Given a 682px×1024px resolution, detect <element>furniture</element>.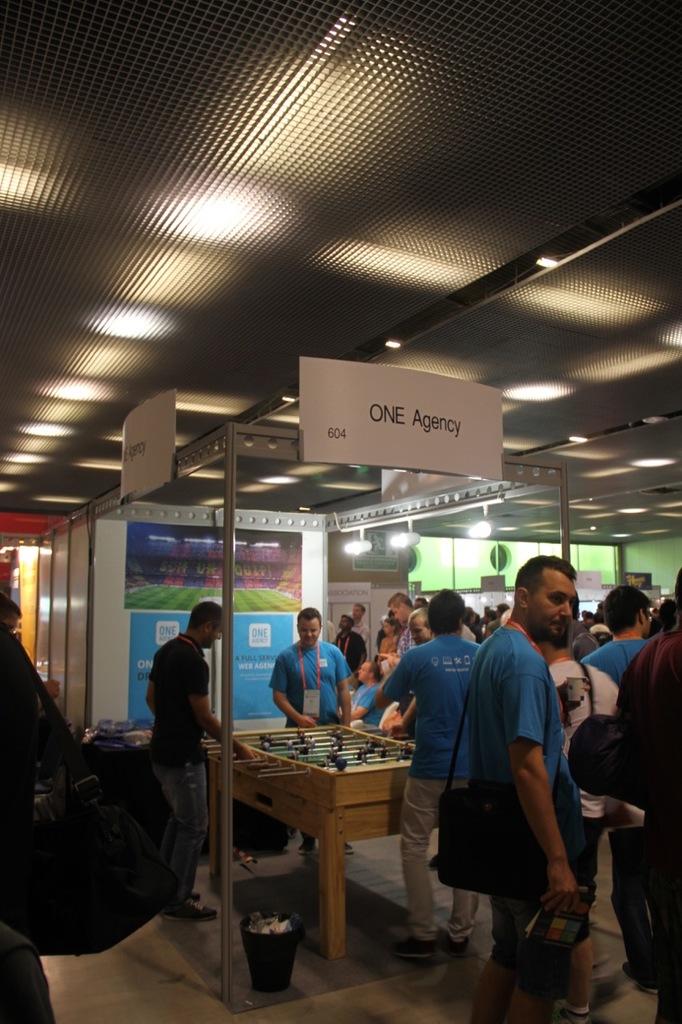
[206,718,419,959].
